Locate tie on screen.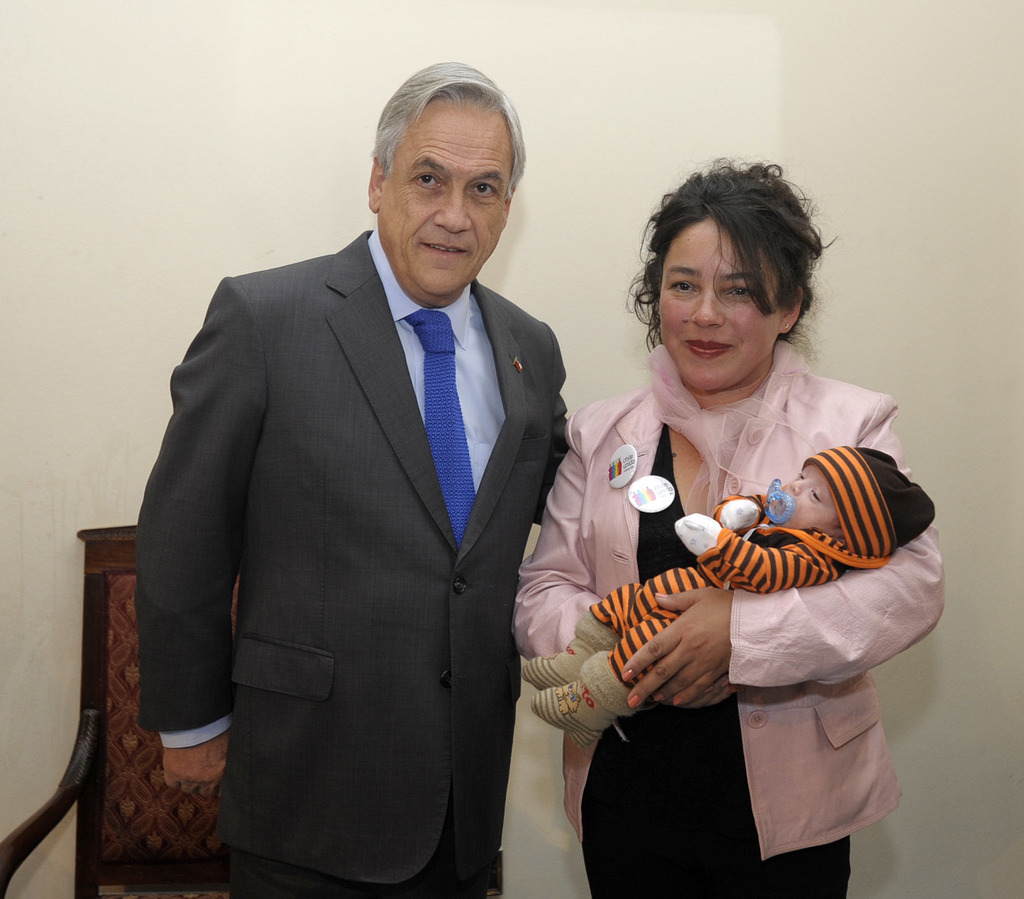
On screen at 408,306,485,548.
